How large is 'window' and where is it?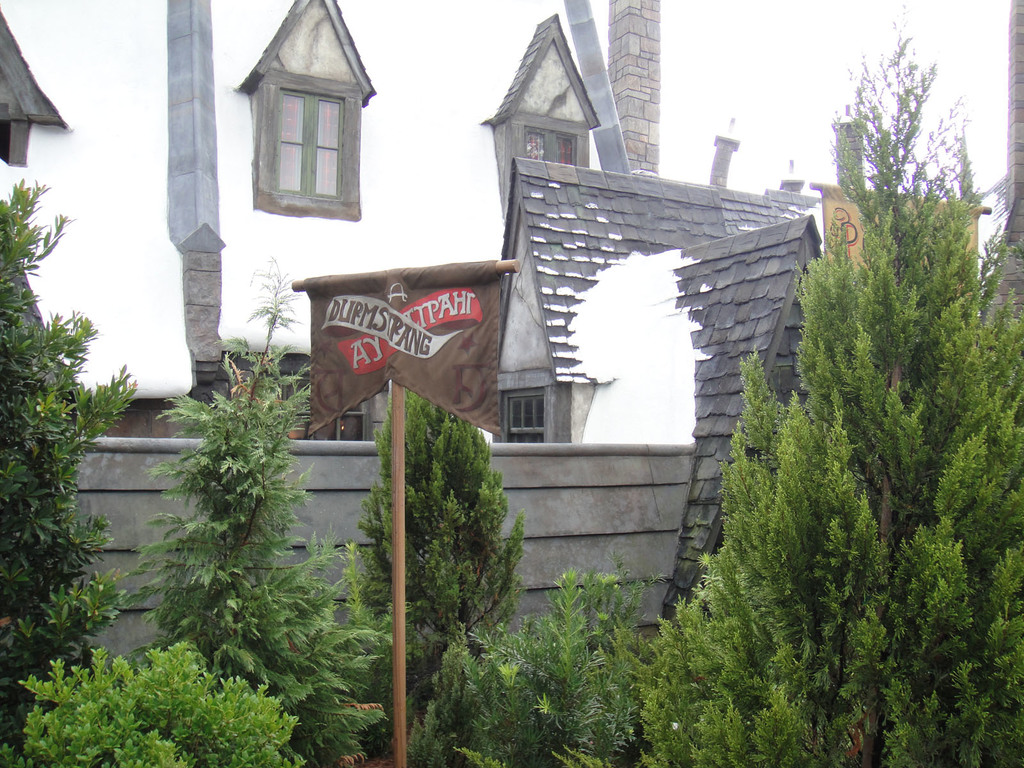
Bounding box: 237, 0, 379, 224.
